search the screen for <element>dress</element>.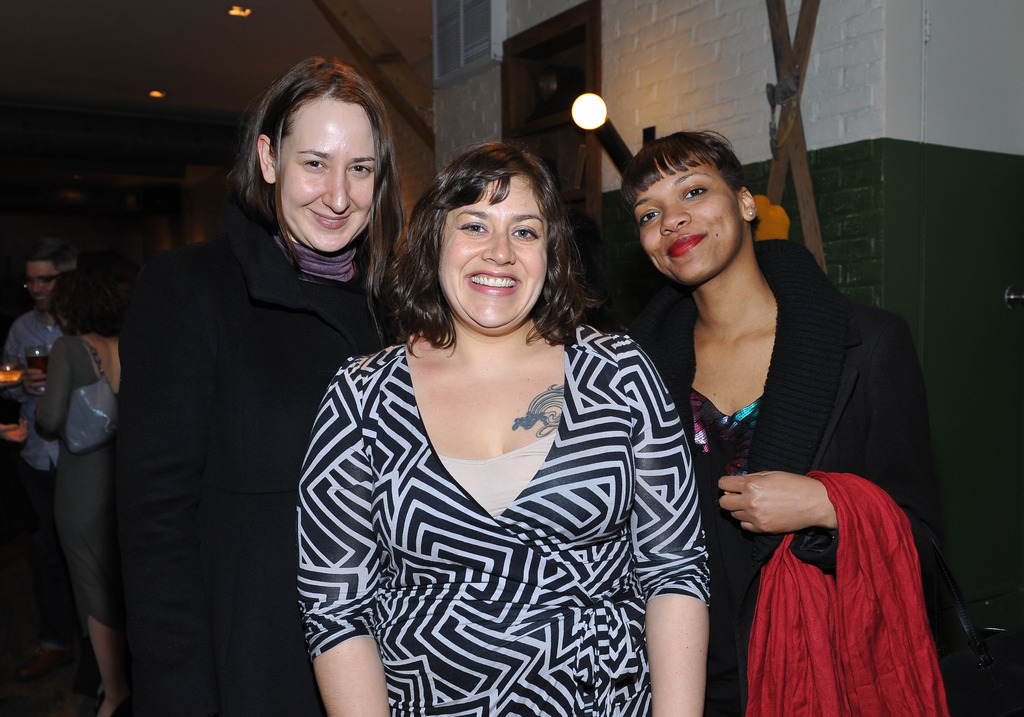
Found at select_region(120, 213, 436, 716).
